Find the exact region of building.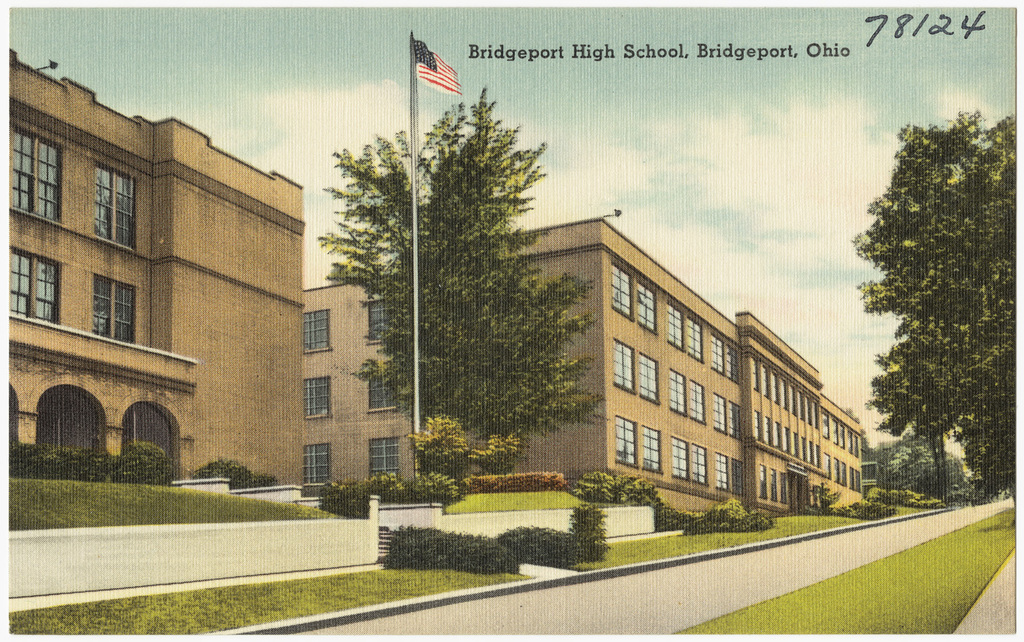
Exact region: (304,214,862,518).
